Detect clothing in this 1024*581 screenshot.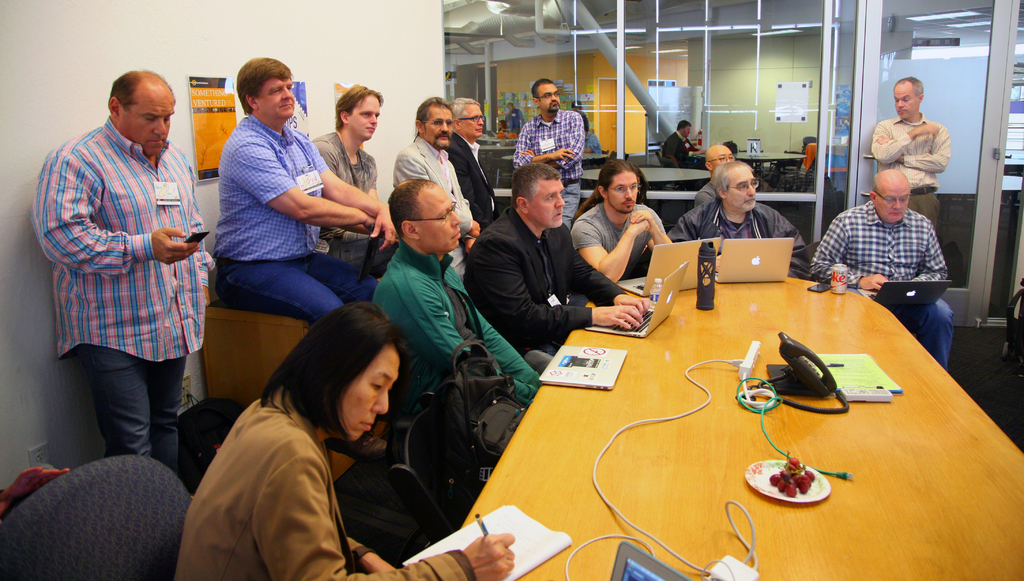
Detection: 467/207/631/360.
